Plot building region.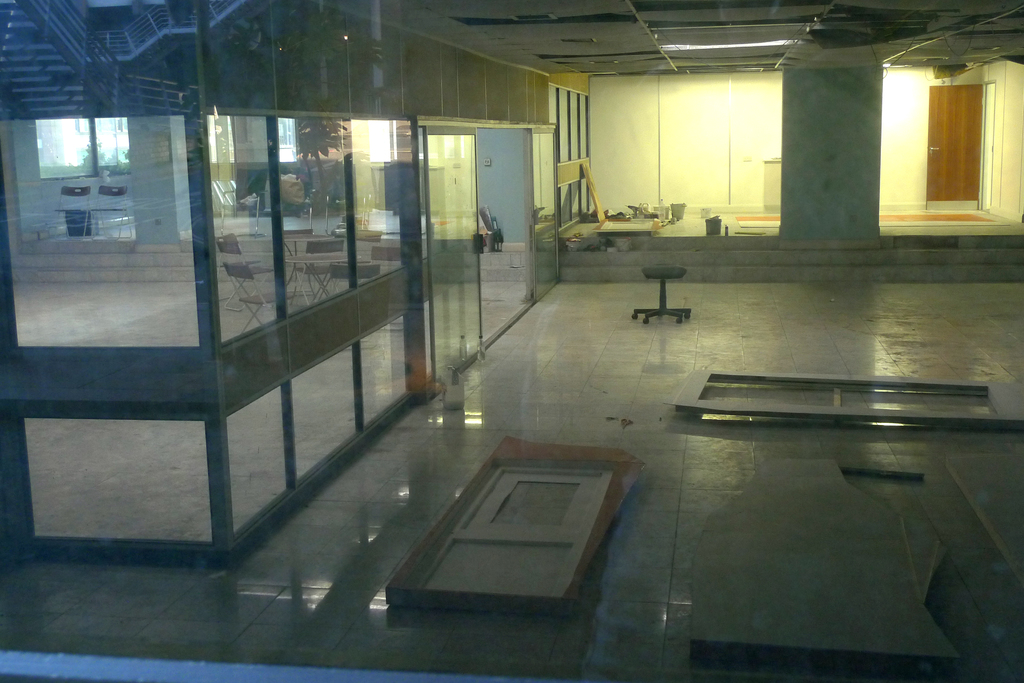
Plotted at crop(0, 0, 1023, 682).
